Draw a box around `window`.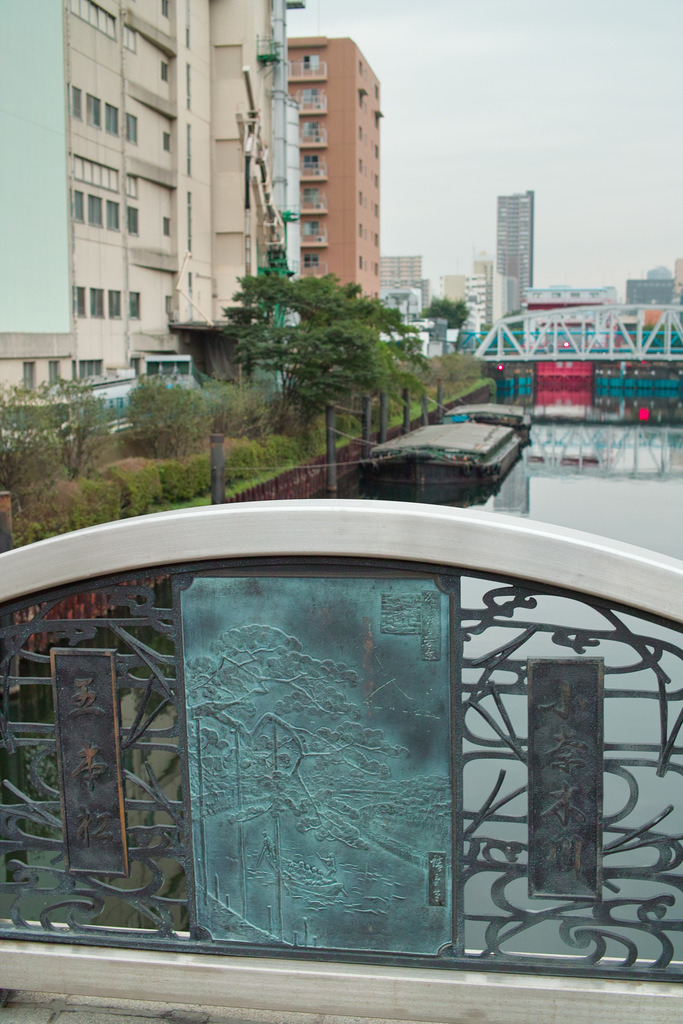
locate(162, 0, 167, 18).
